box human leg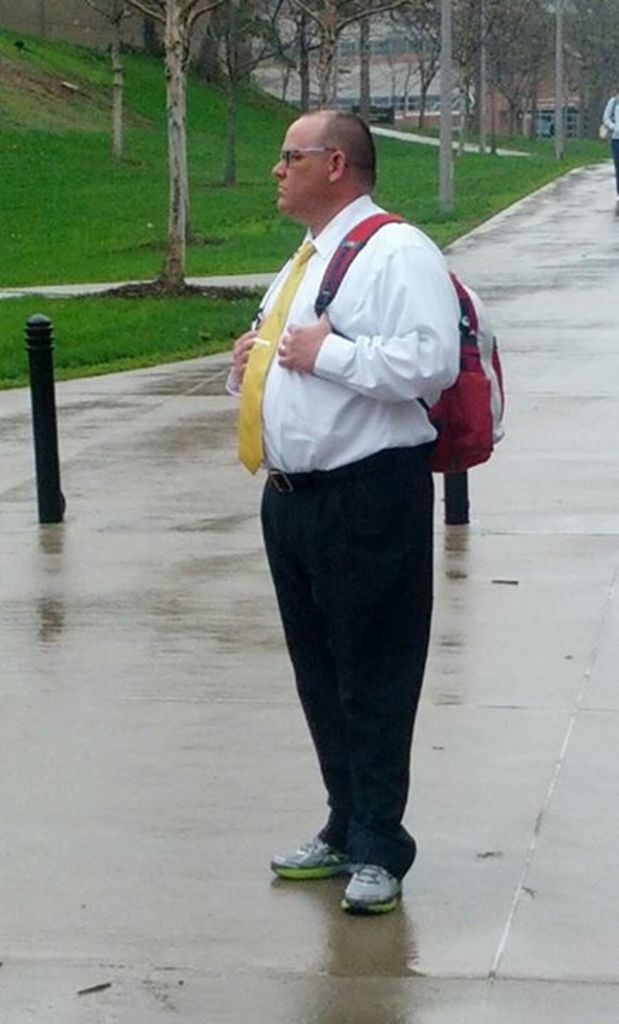
307:455:438:910
